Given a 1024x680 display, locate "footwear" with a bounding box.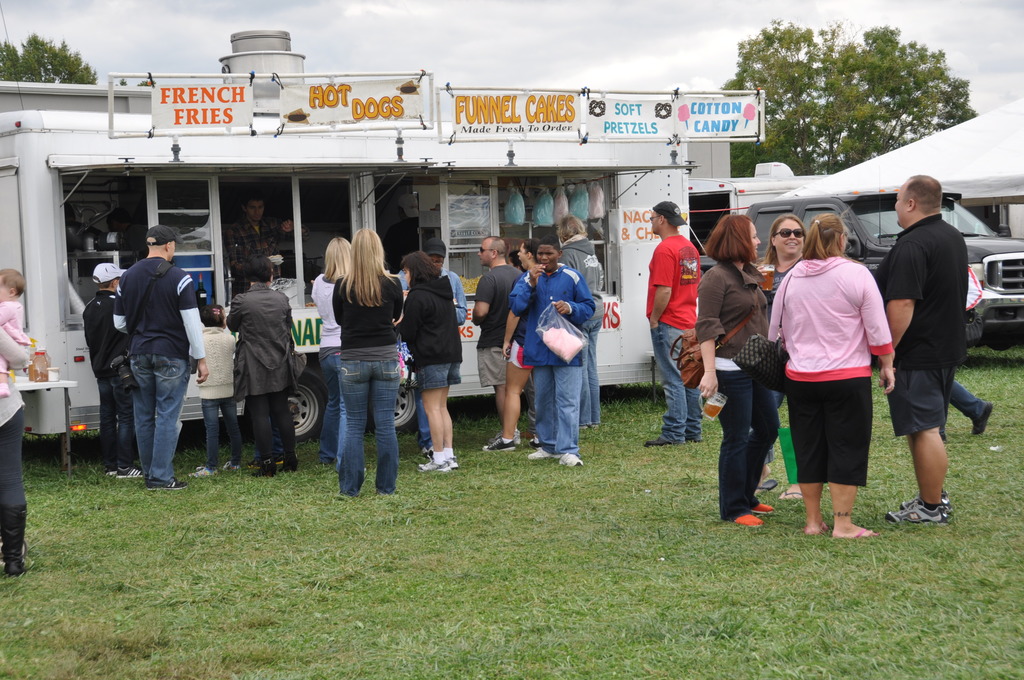
Located: <box>243,455,259,469</box>.
